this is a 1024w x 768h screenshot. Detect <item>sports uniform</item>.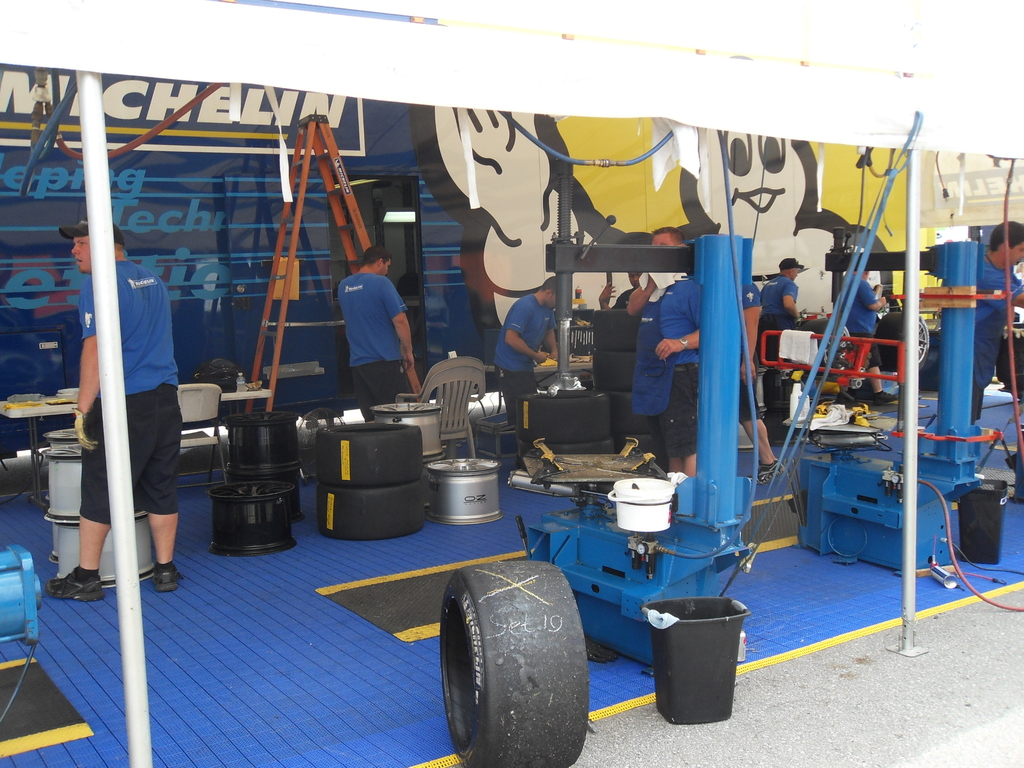
(x1=626, y1=273, x2=689, y2=452).
